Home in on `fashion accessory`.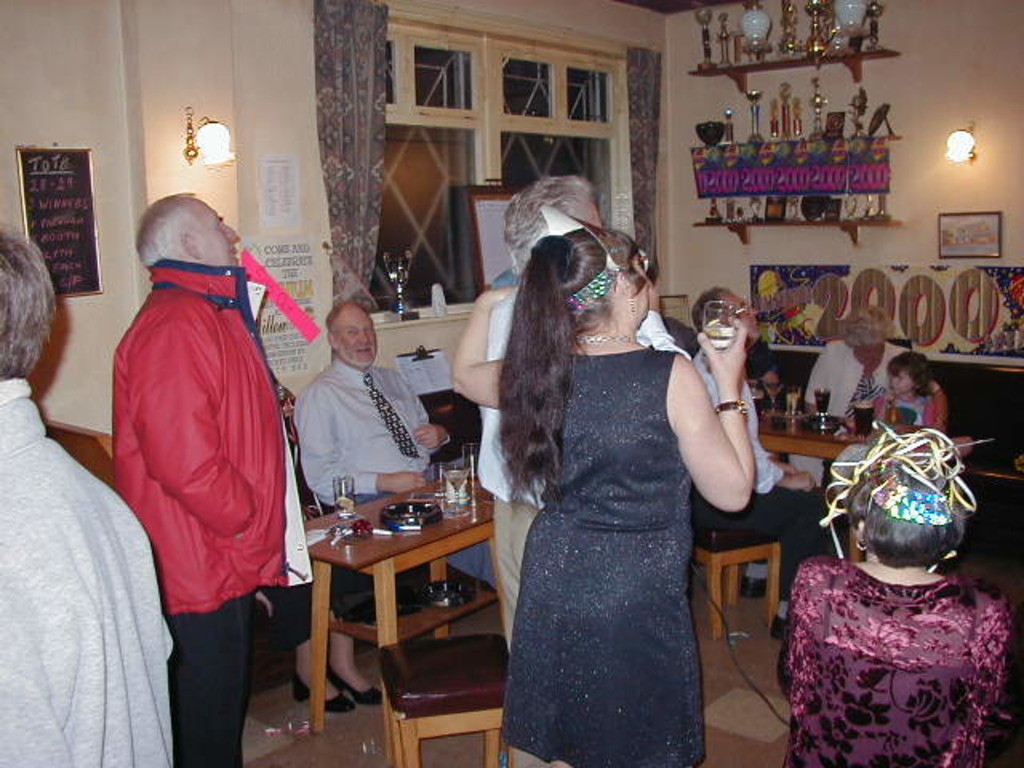
Homed in at [x1=768, y1=610, x2=779, y2=634].
